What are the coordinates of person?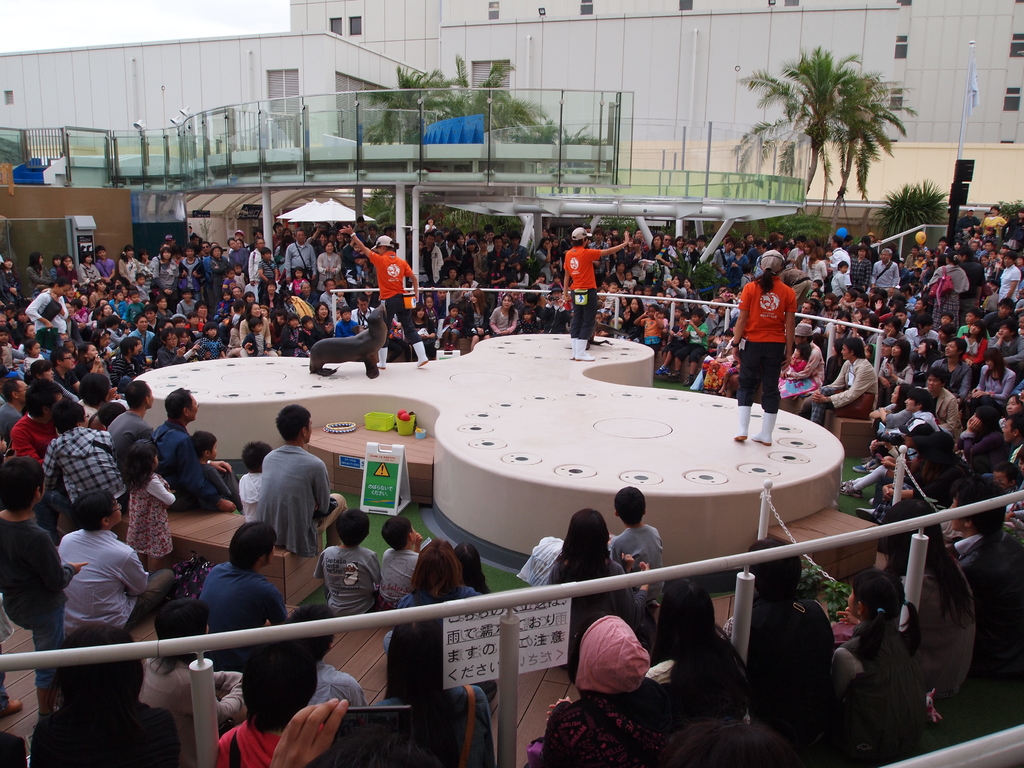
box(508, 234, 534, 259).
